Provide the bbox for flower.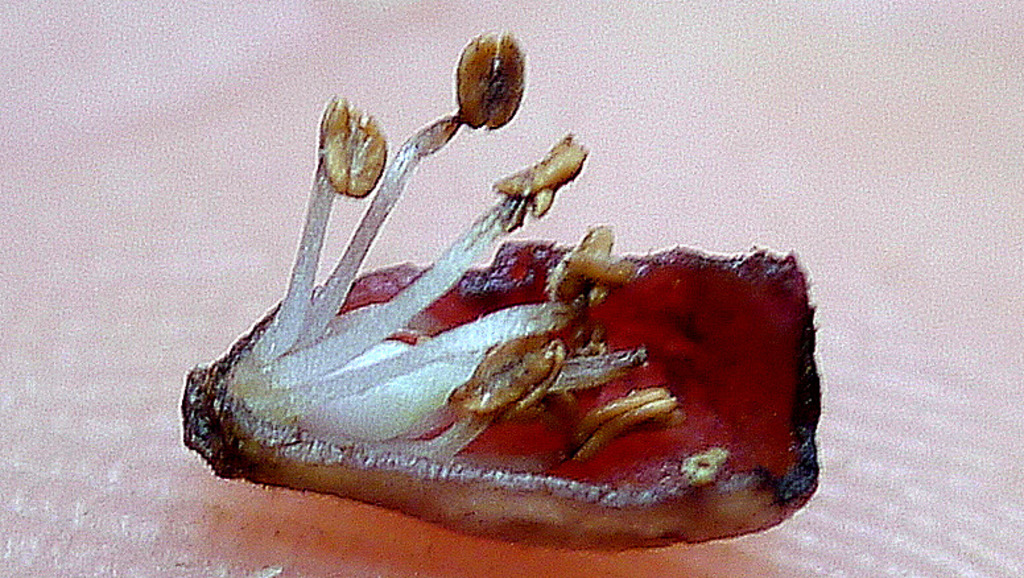
box=[182, 28, 822, 552].
